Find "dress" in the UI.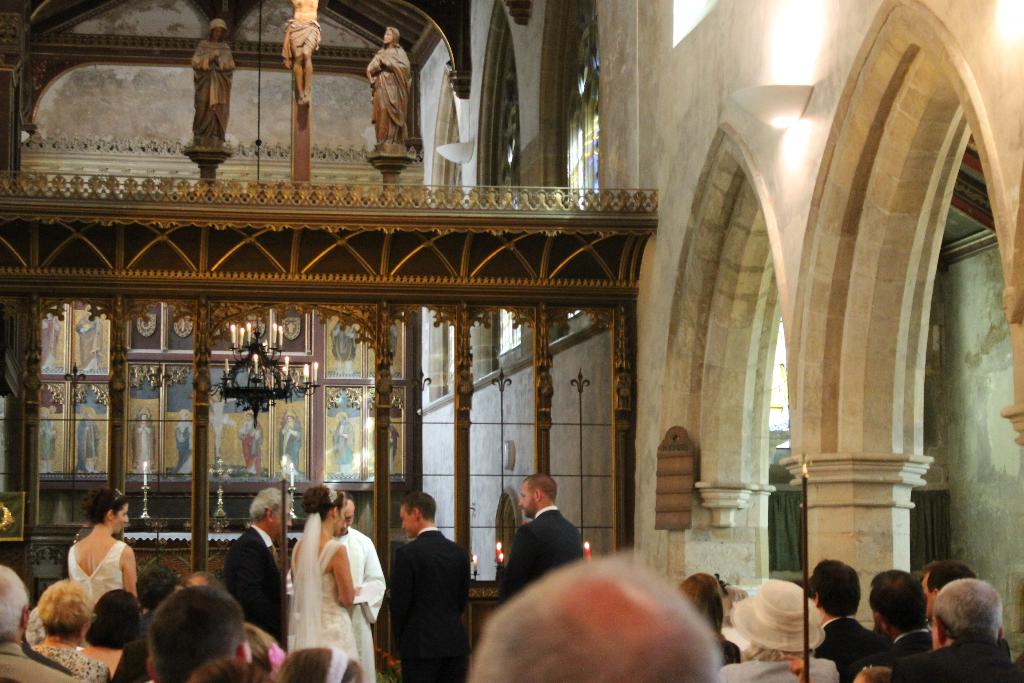
UI element at select_region(65, 541, 124, 612).
